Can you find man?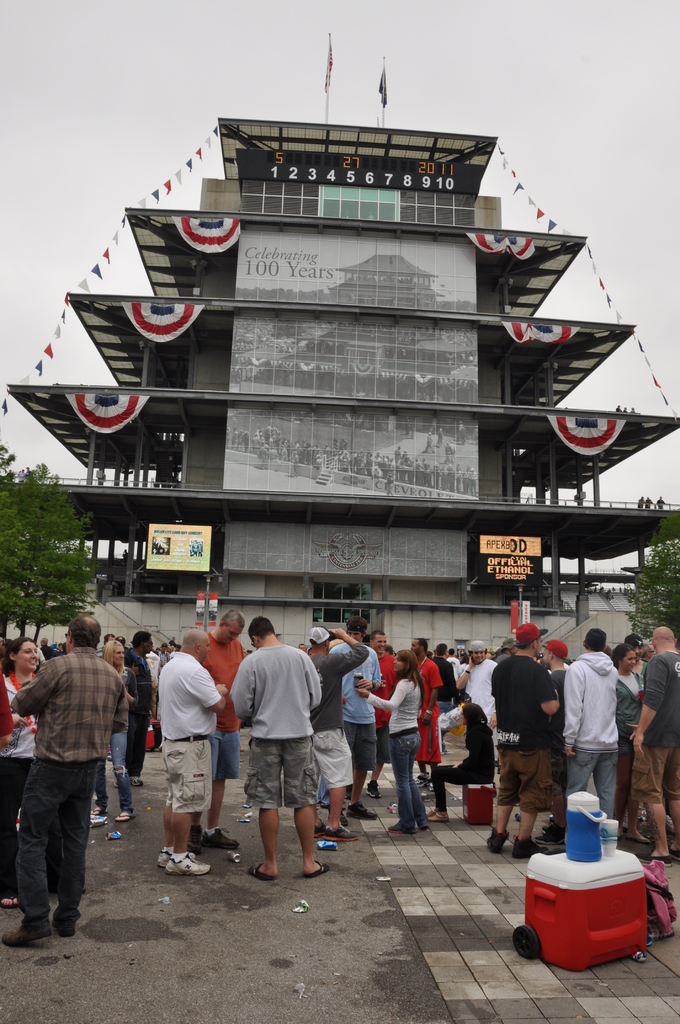
Yes, bounding box: (x1=562, y1=627, x2=621, y2=819).
